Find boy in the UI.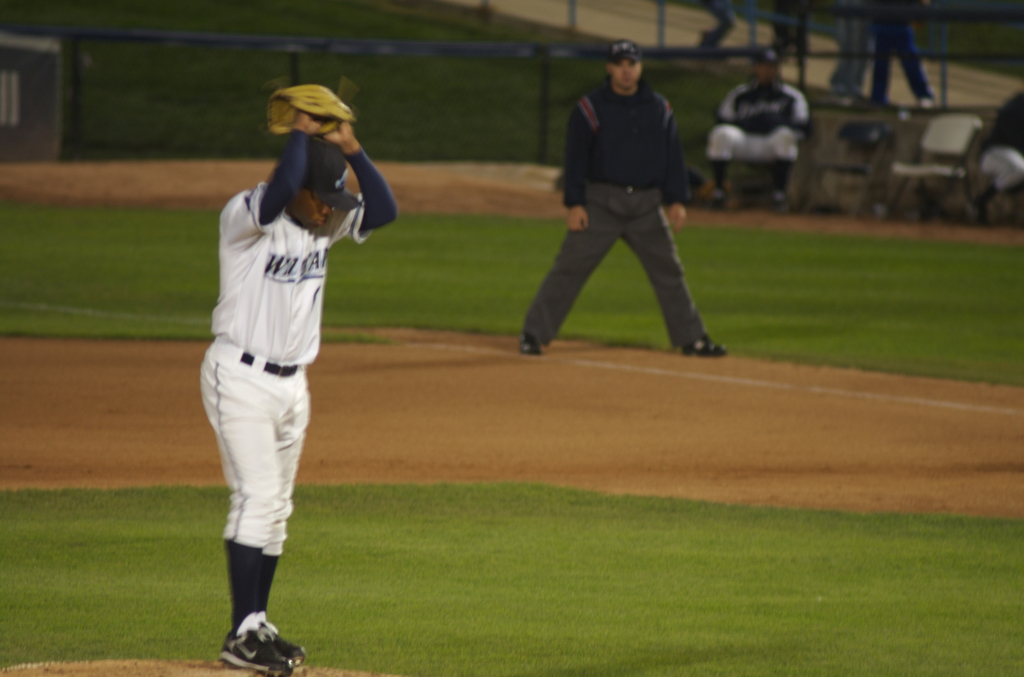
UI element at left=201, top=108, right=401, bottom=676.
